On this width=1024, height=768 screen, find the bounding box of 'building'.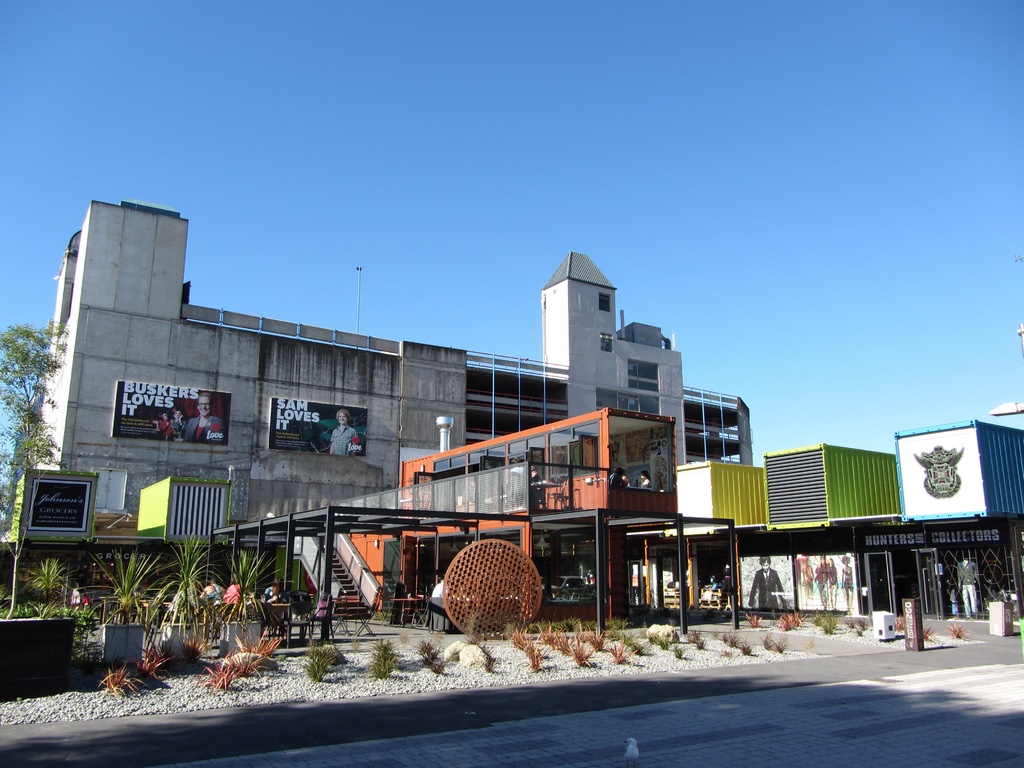
Bounding box: 671, 424, 1023, 623.
